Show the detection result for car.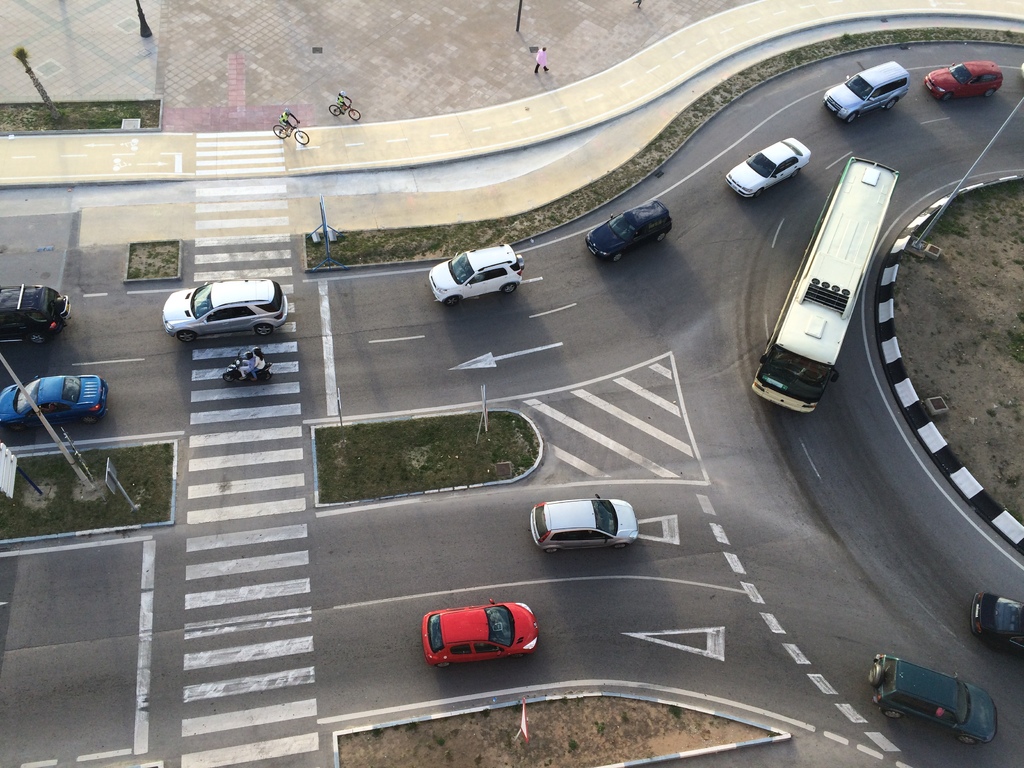
bbox=(530, 490, 641, 556).
